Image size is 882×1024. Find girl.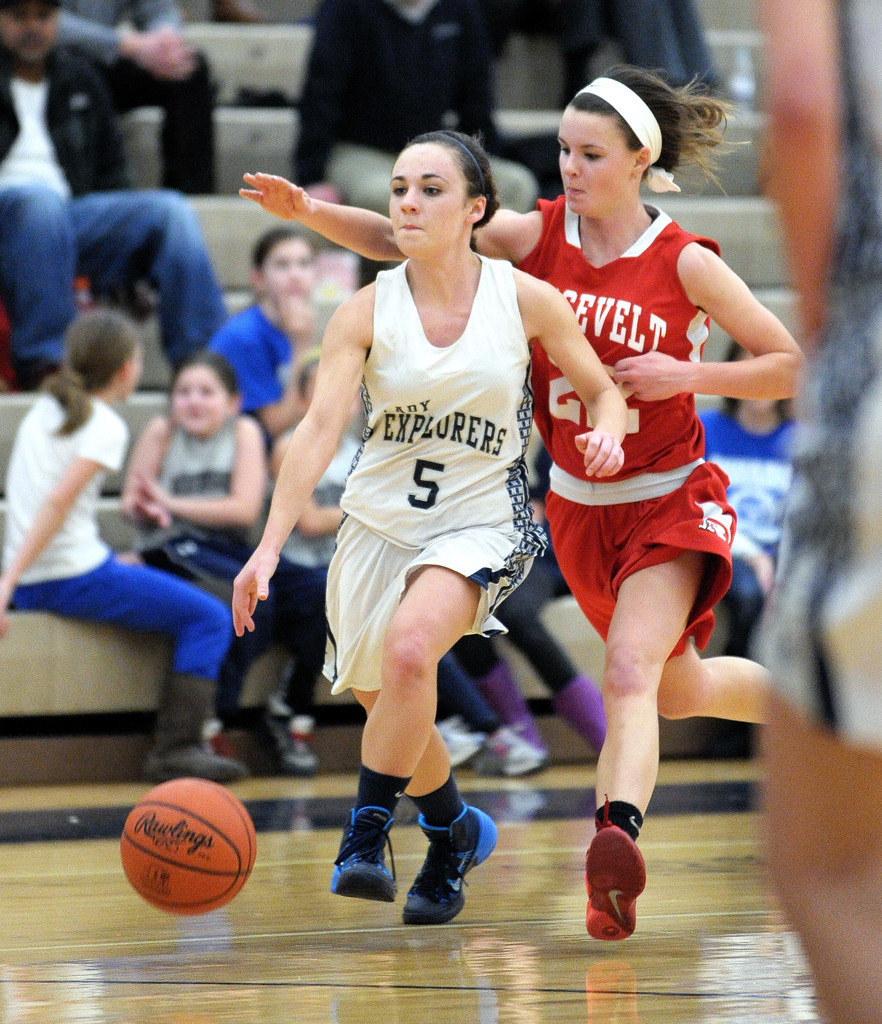
bbox=(207, 227, 320, 410).
